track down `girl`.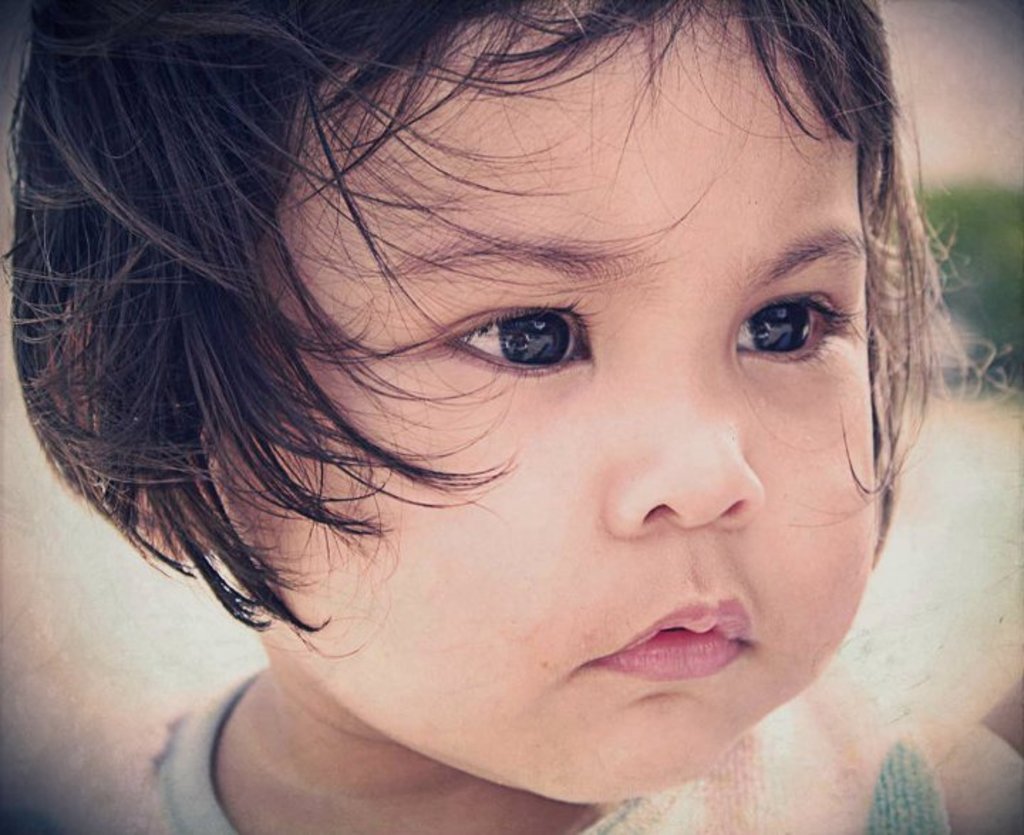
Tracked to pyautogui.locateOnScreen(0, 0, 1023, 834).
